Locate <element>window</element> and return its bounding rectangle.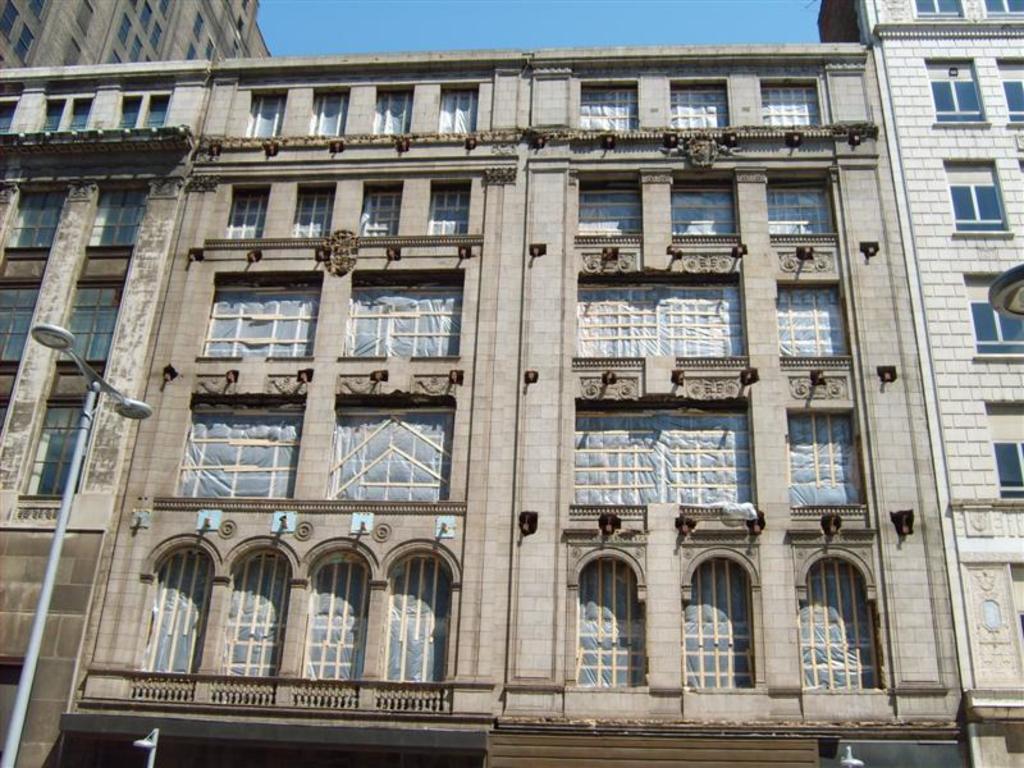
966,259,1023,371.
